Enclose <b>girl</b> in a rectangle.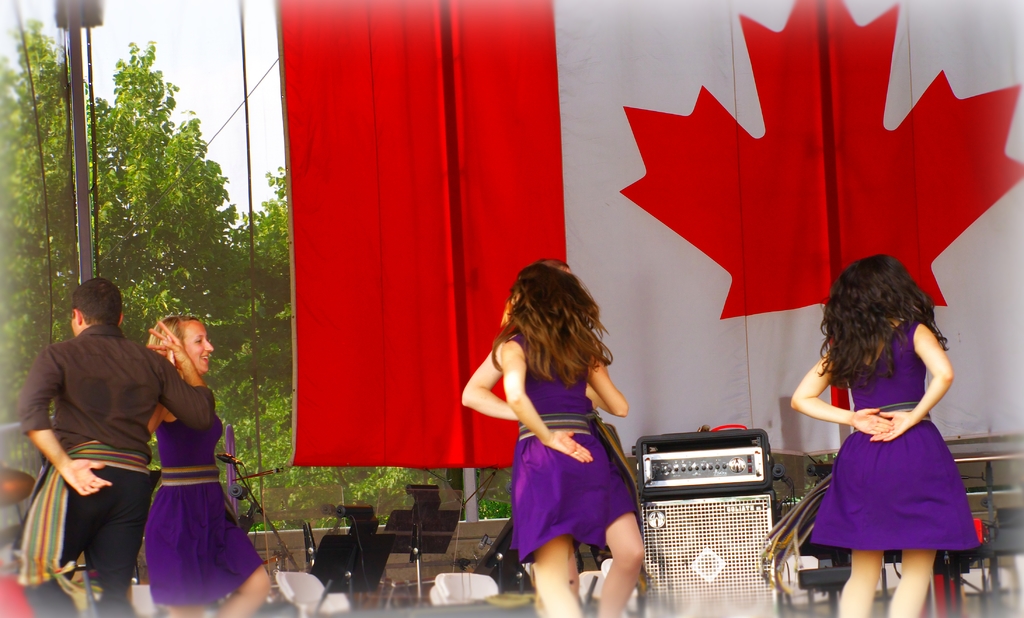
x1=499 y1=256 x2=652 y2=617.
